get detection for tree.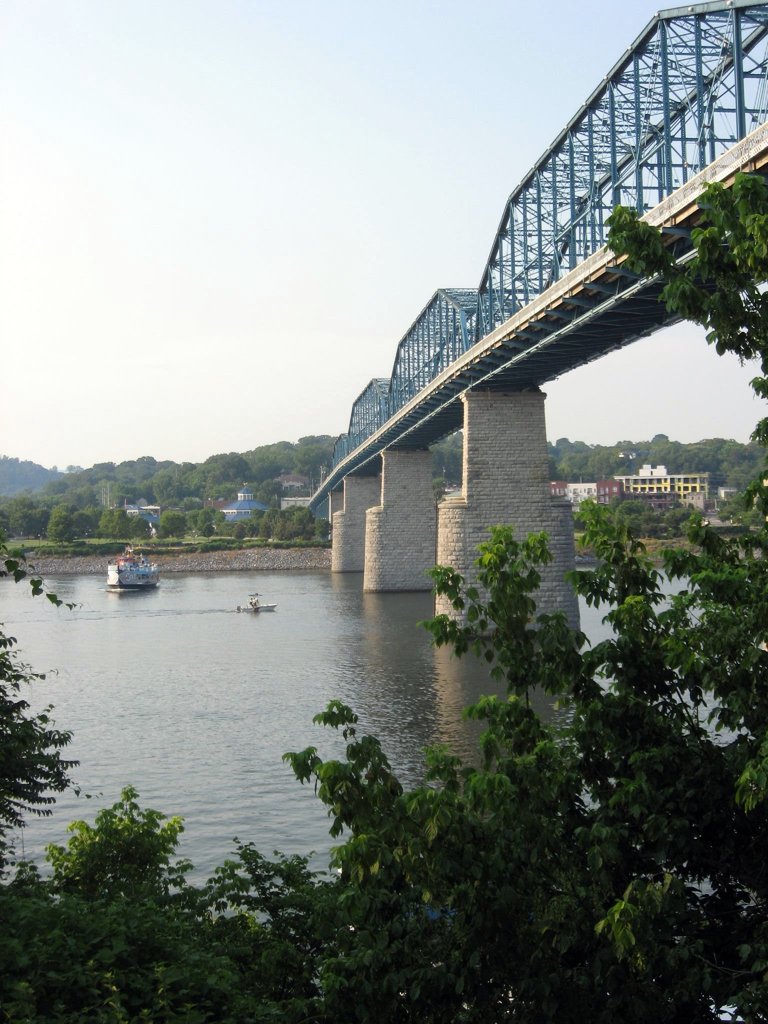
Detection: <bbox>0, 169, 767, 1023</bbox>.
